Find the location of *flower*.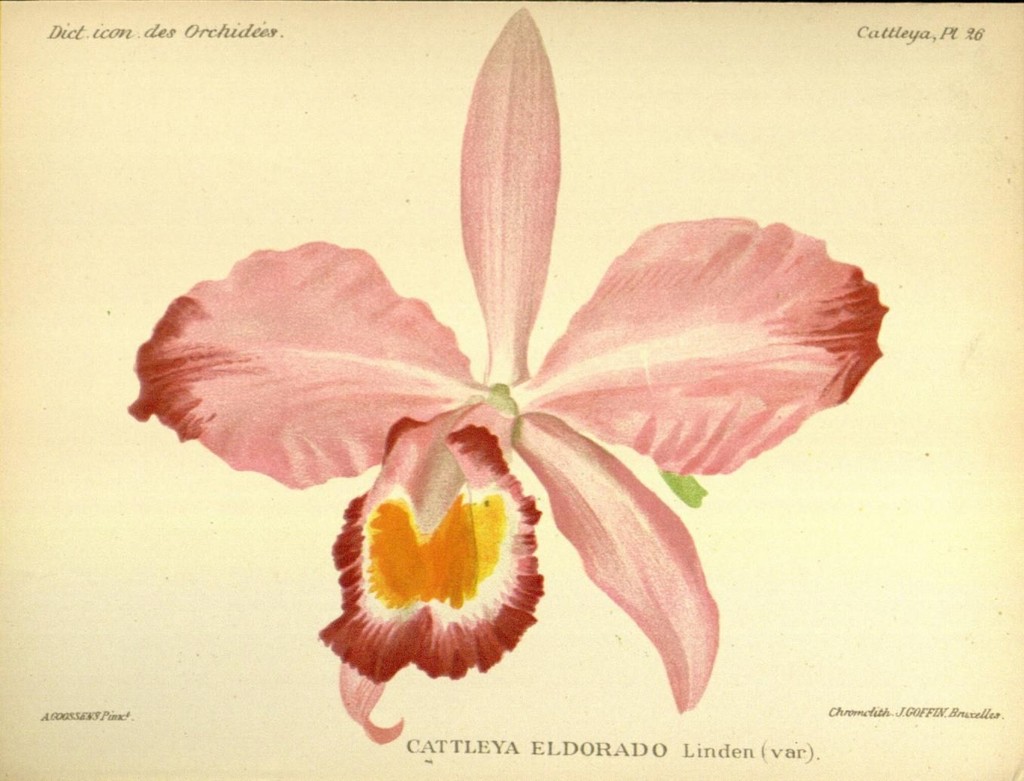
Location: select_region(131, 0, 894, 747).
